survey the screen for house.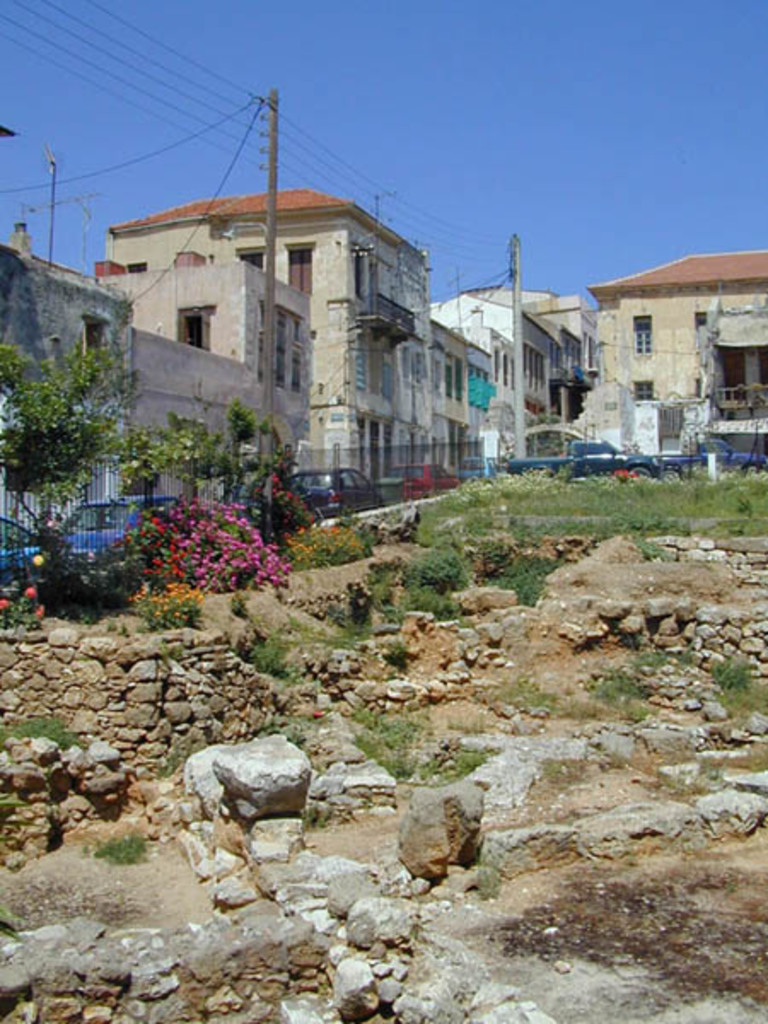
Survey found: bbox=(425, 321, 463, 464).
